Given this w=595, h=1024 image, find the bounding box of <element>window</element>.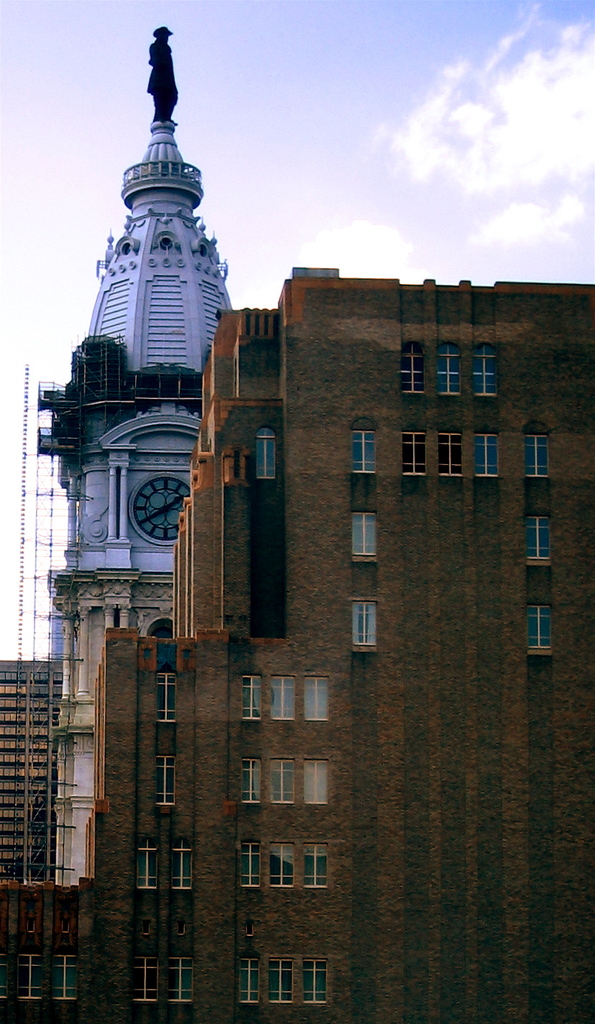
locate(174, 840, 197, 891).
